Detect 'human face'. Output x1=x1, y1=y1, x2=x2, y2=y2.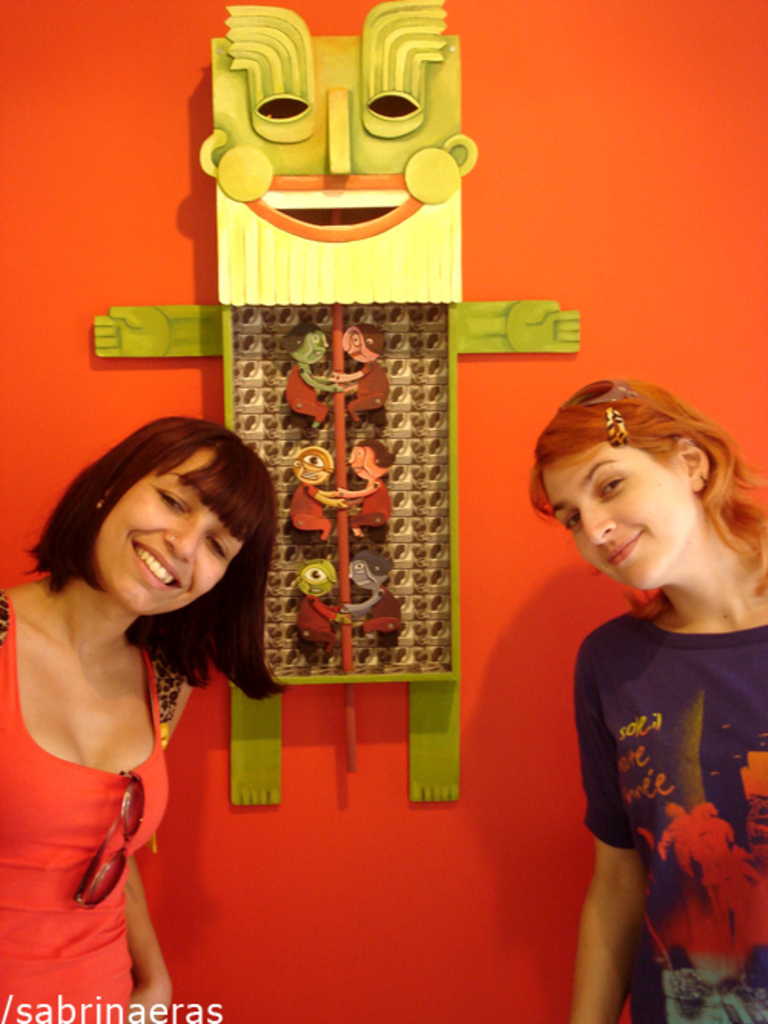
x1=539, y1=445, x2=694, y2=586.
